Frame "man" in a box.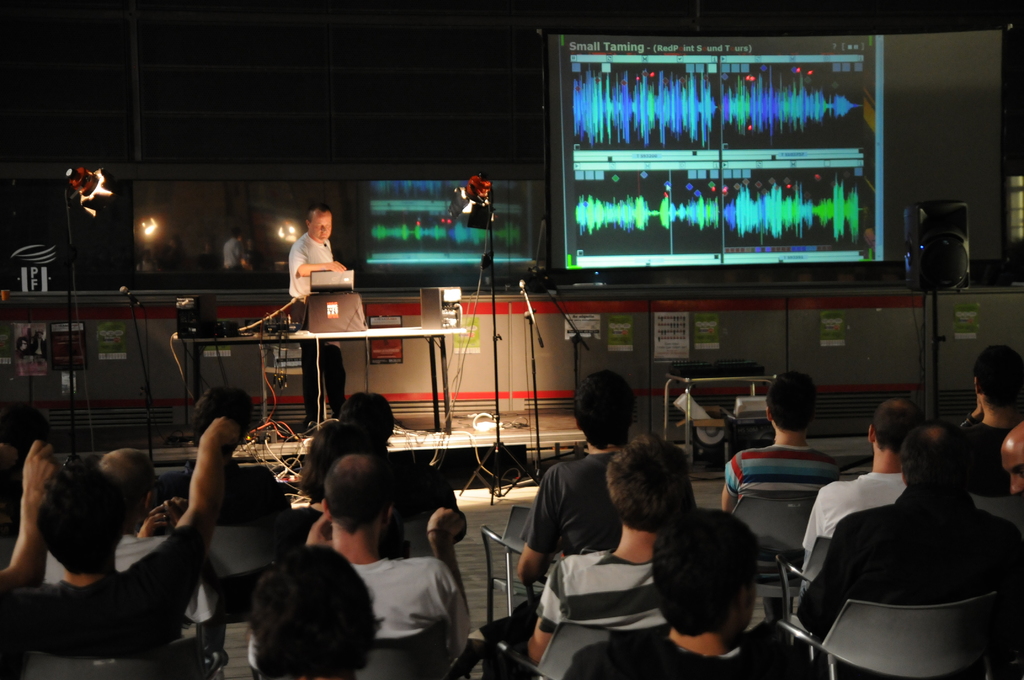
3/416/240/658.
